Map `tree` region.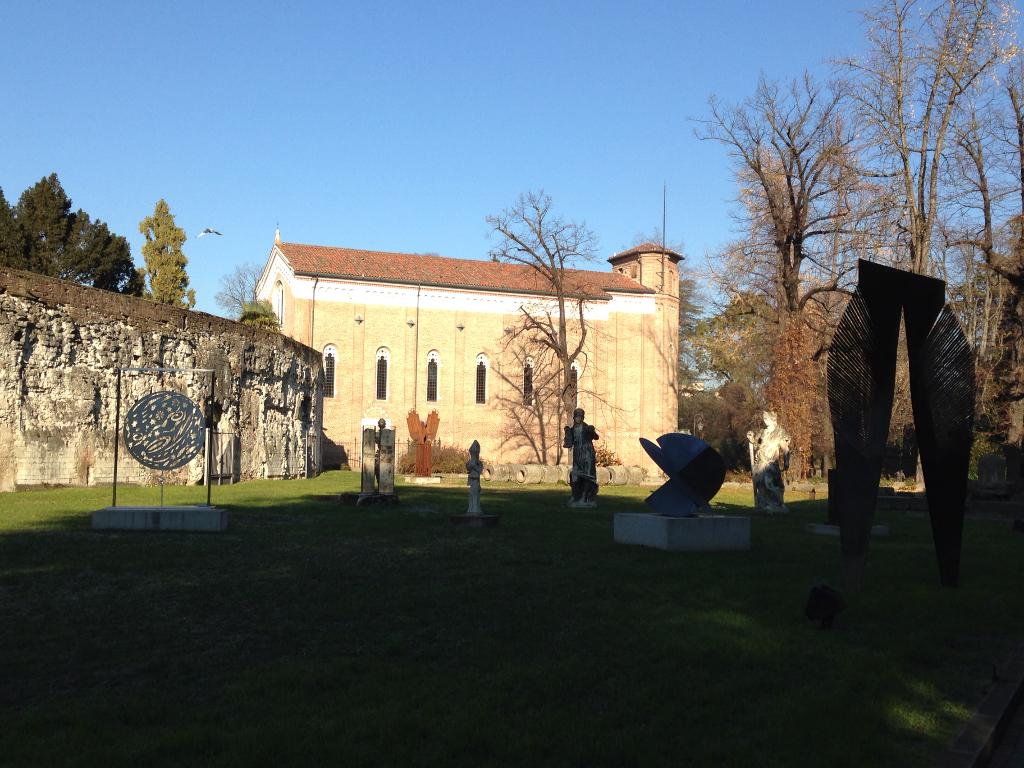
Mapped to select_region(239, 299, 278, 331).
